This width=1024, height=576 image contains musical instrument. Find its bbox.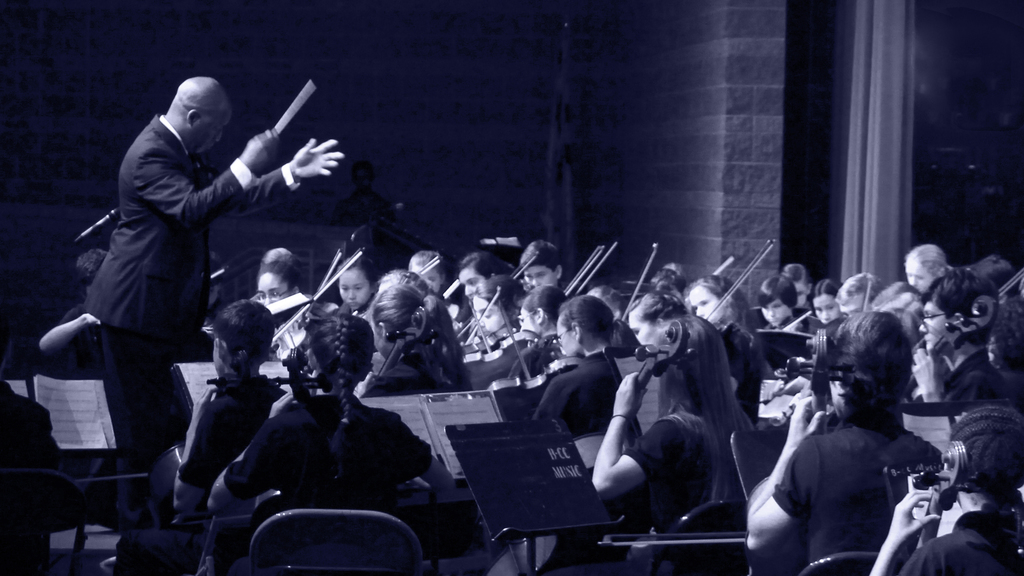
Rect(801, 440, 976, 575).
